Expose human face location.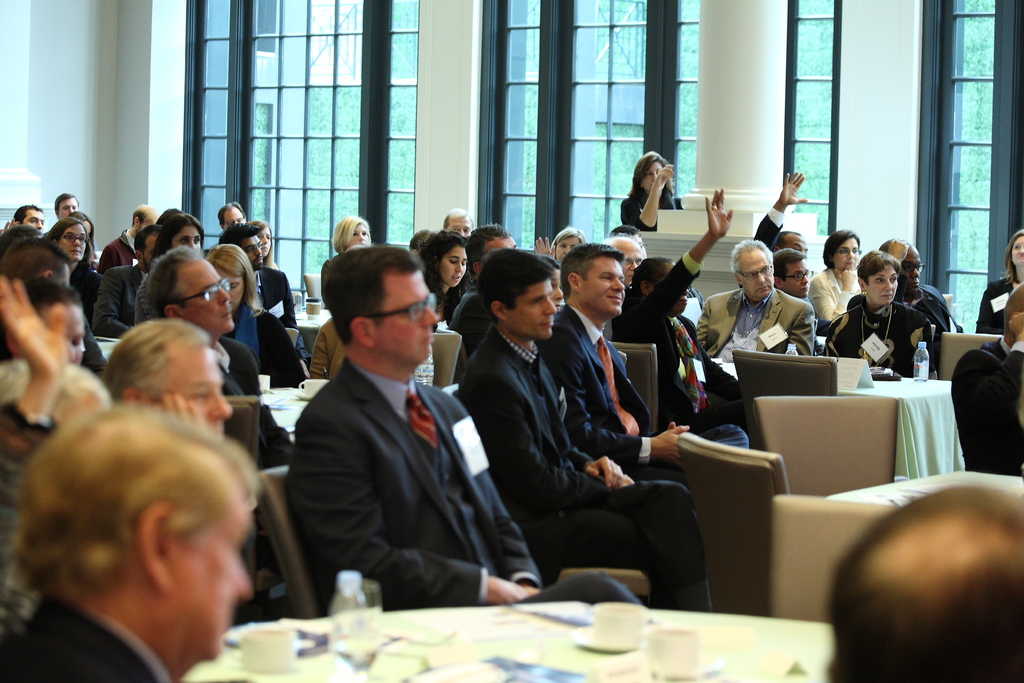
Exposed at box(1013, 239, 1023, 265).
